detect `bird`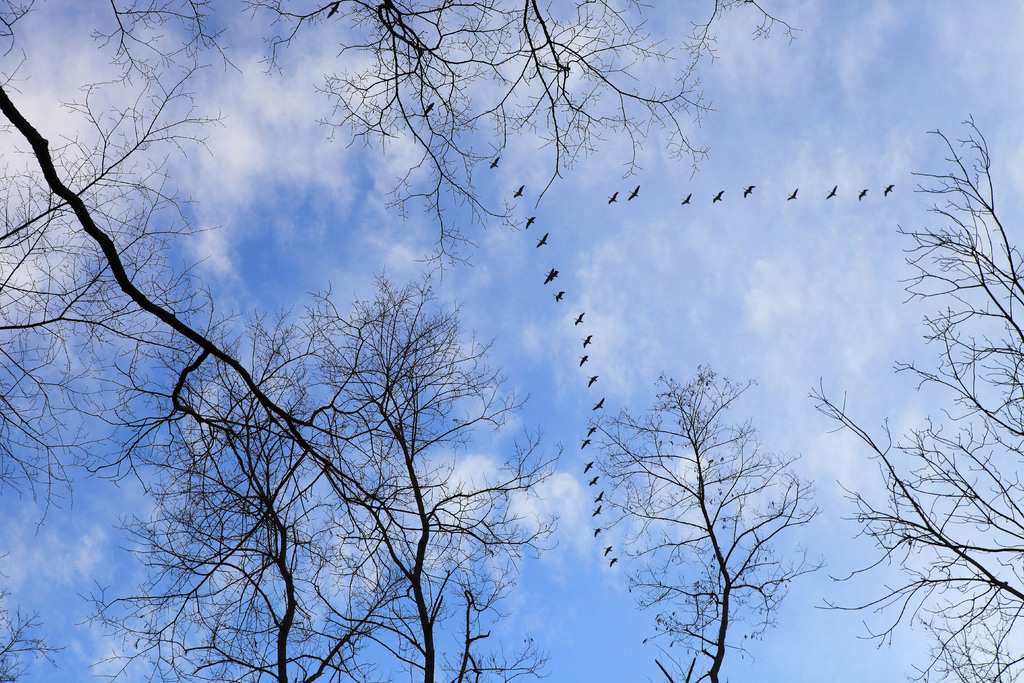
857,186,869,201
